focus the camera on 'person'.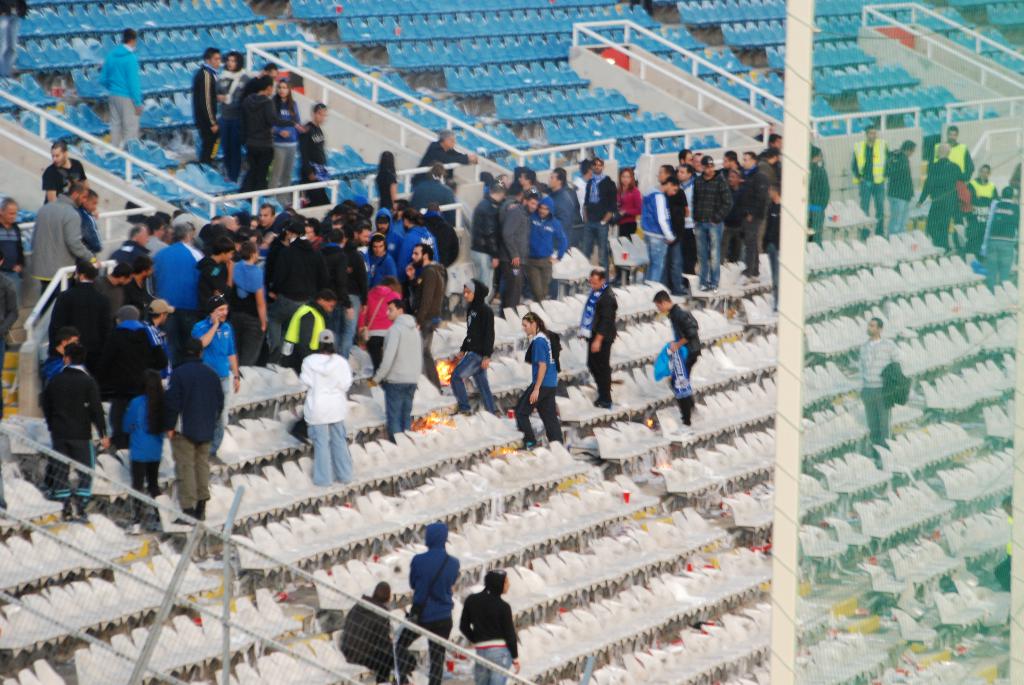
Focus region: locate(94, 27, 147, 147).
